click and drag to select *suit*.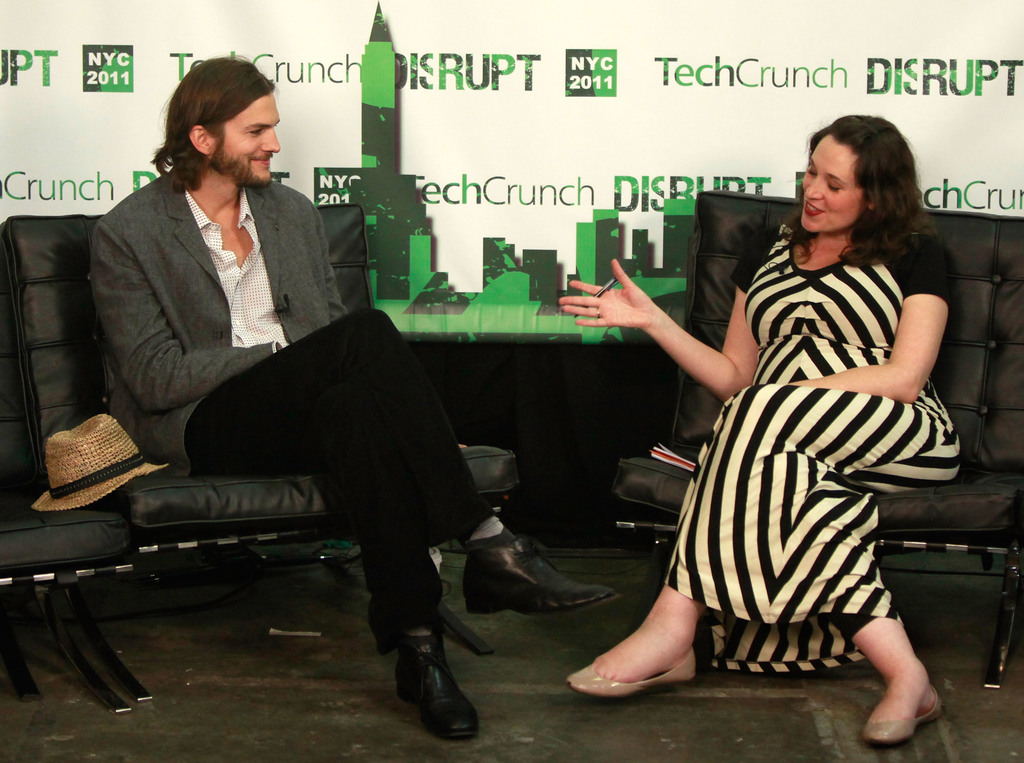
Selection: rect(48, 112, 460, 671).
